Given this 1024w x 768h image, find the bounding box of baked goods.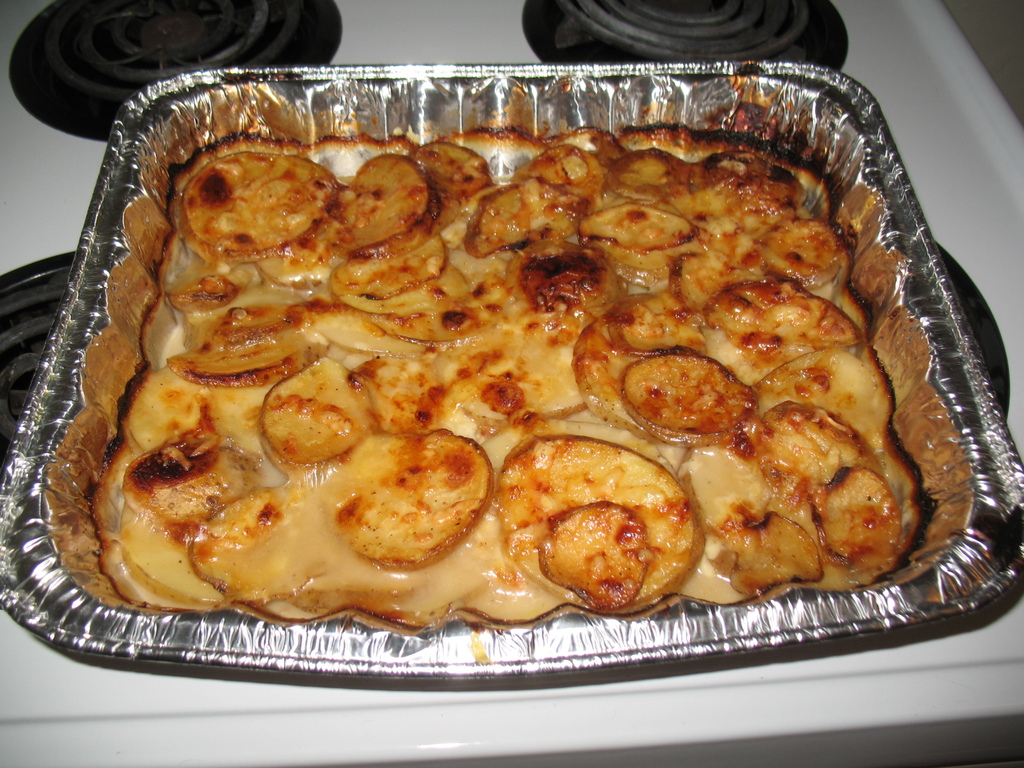
[left=66, top=85, right=937, bottom=628].
